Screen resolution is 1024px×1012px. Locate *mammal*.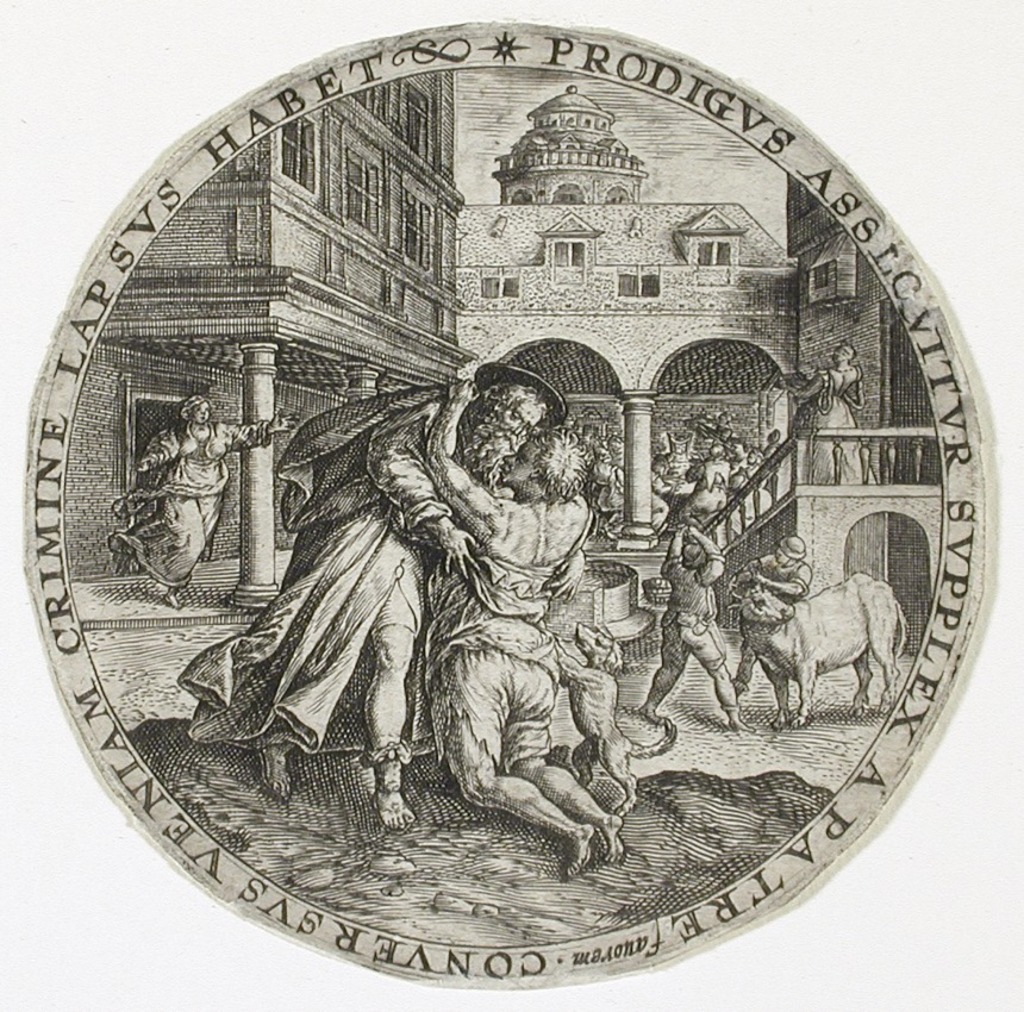
crop(173, 358, 587, 820).
